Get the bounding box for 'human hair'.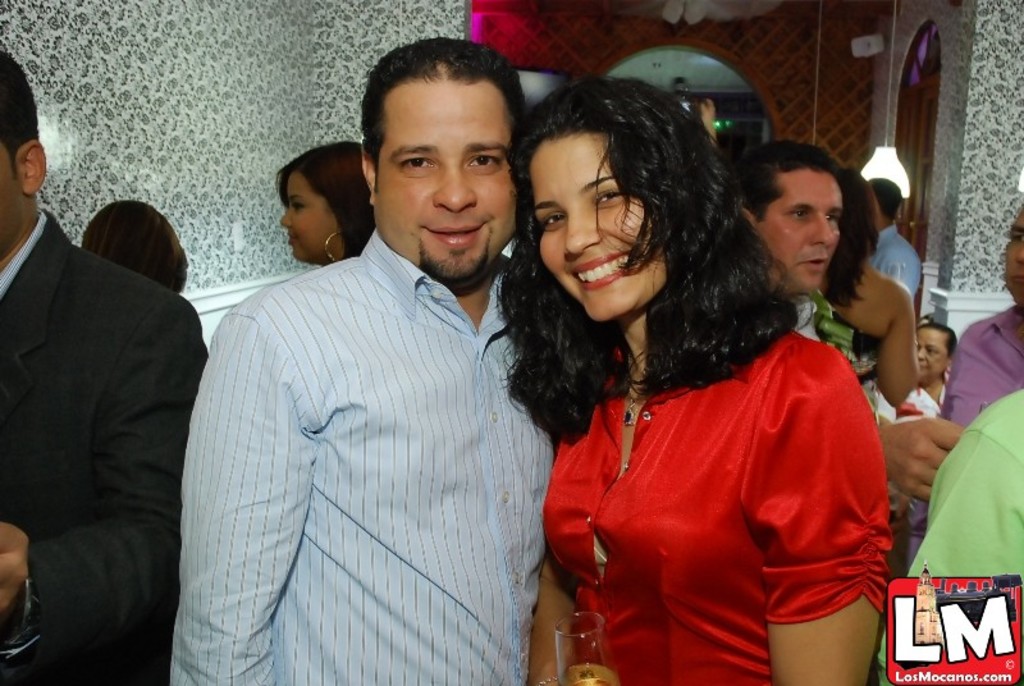
select_region(916, 321, 960, 356).
